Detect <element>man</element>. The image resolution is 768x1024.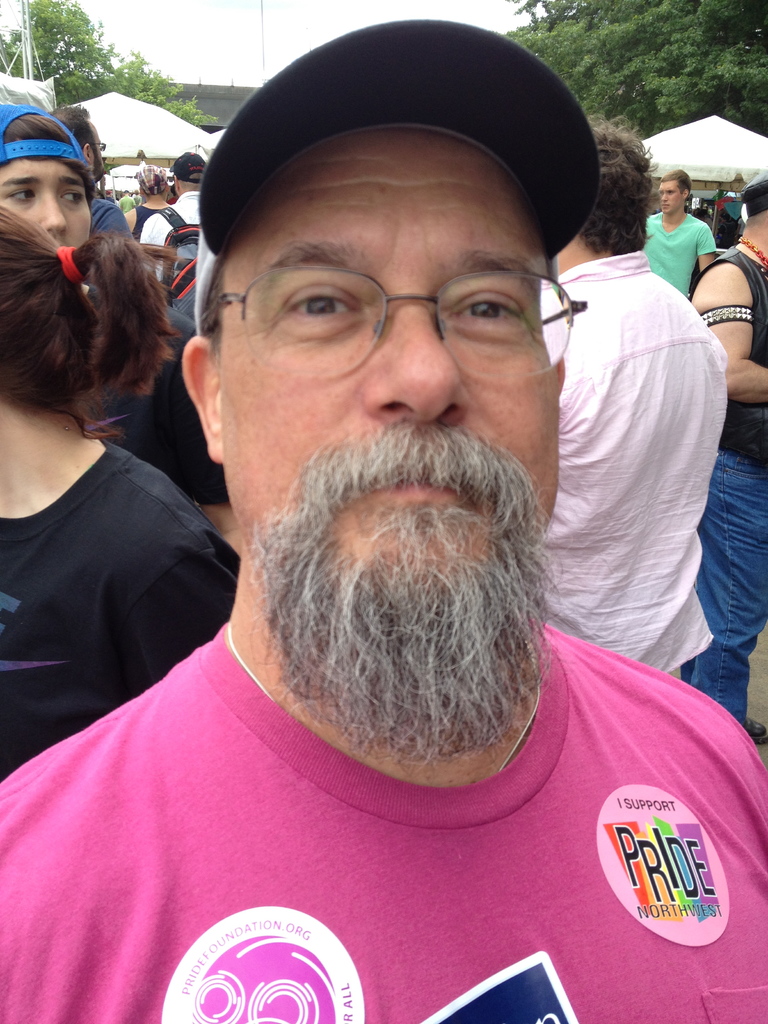
<box>639,166,724,300</box>.
